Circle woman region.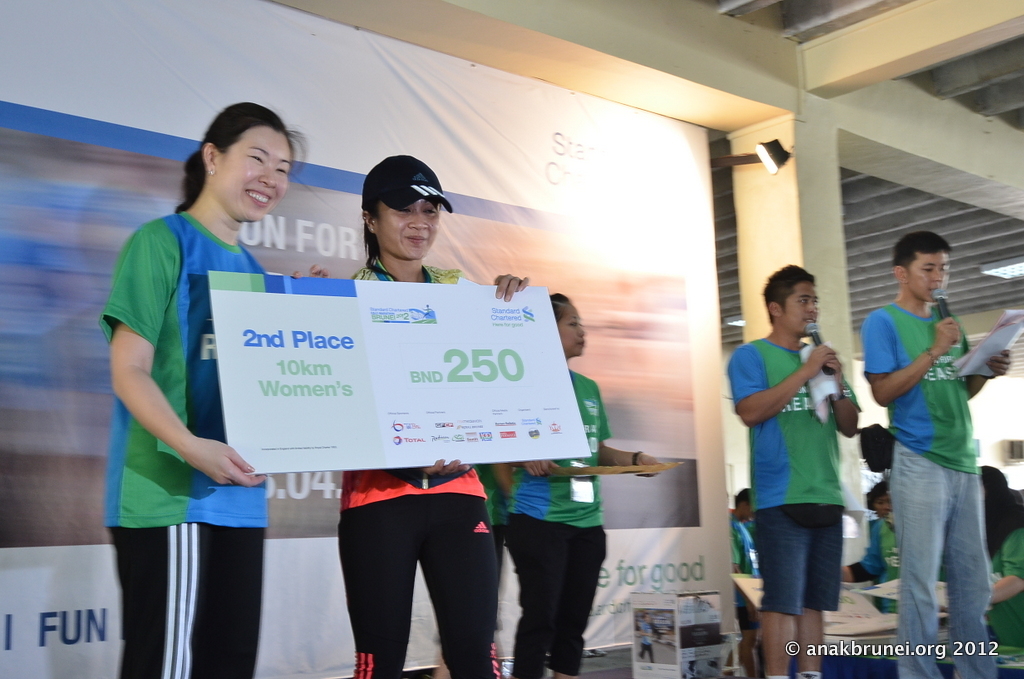
Region: [x1=87, y1=96, x2=297, y2=612].
